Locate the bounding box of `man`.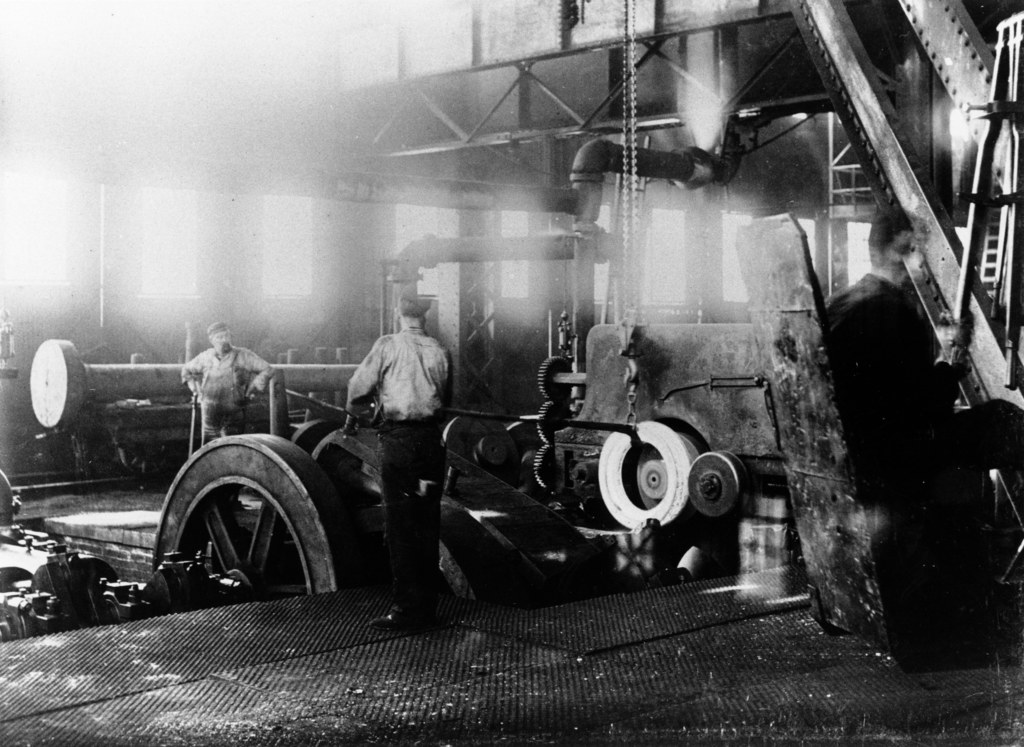
Bounding box: pyautogui.locateOnScreen(828, 205, 1023, 630).
